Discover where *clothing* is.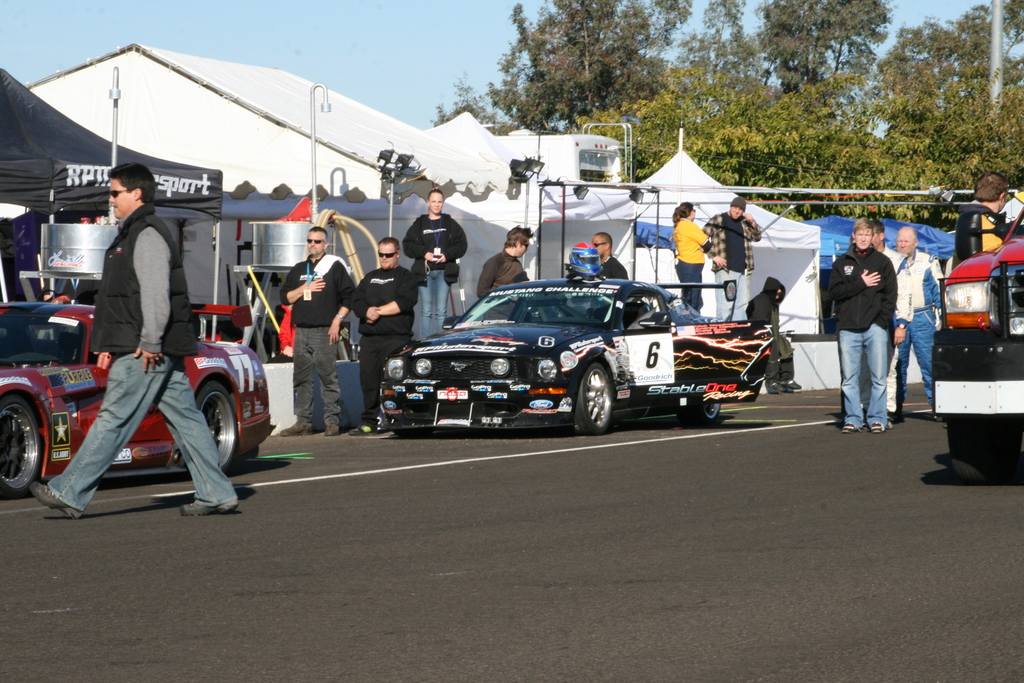
Discovered at bbox(881, 251, 953, 410).
